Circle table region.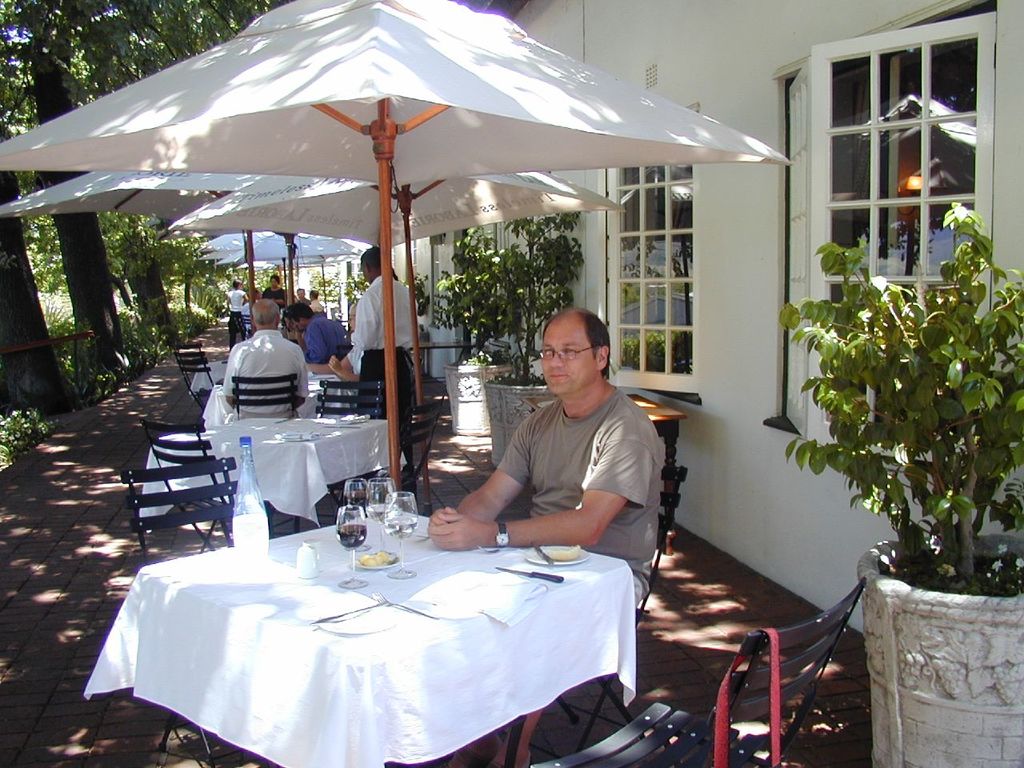
Region: crop(140, 414, 402, 530).
